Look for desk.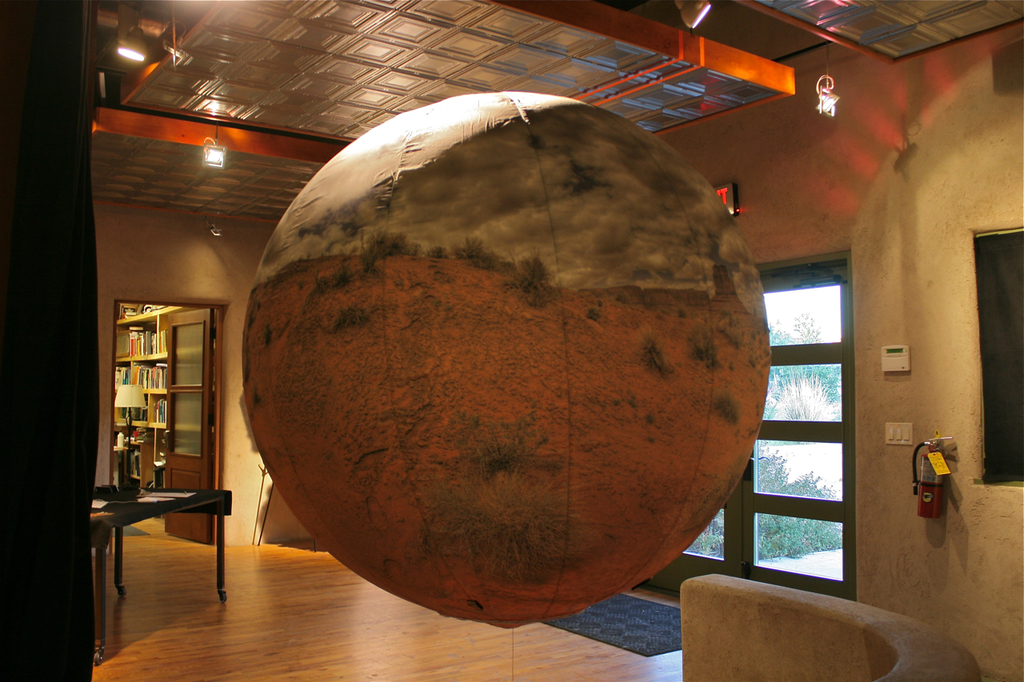
Found: (x1=95, y1=481, x2=233, y2=661).
